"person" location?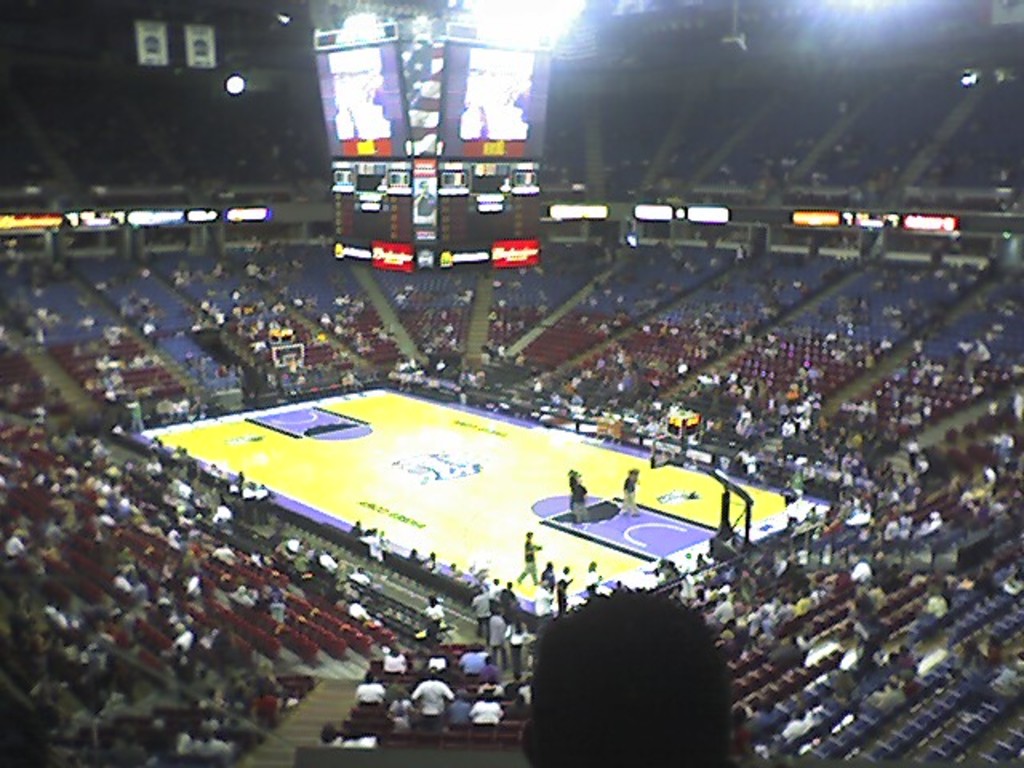
box(498, 582, 754, 767)
